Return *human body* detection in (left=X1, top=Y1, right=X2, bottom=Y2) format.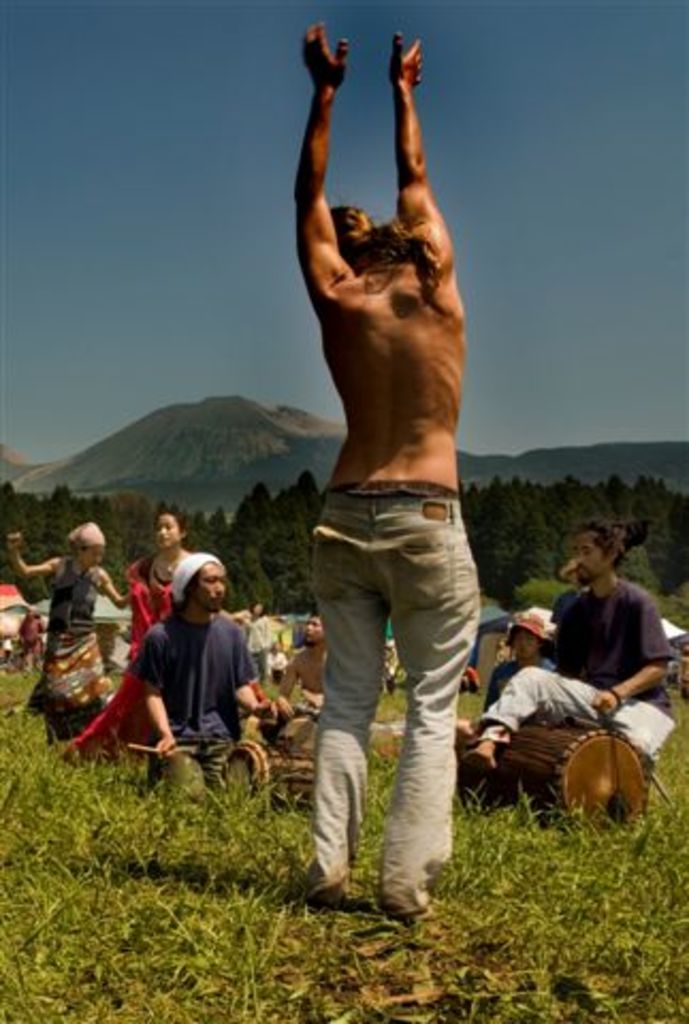
(left=465, top=523, right=687, bottom=785).
